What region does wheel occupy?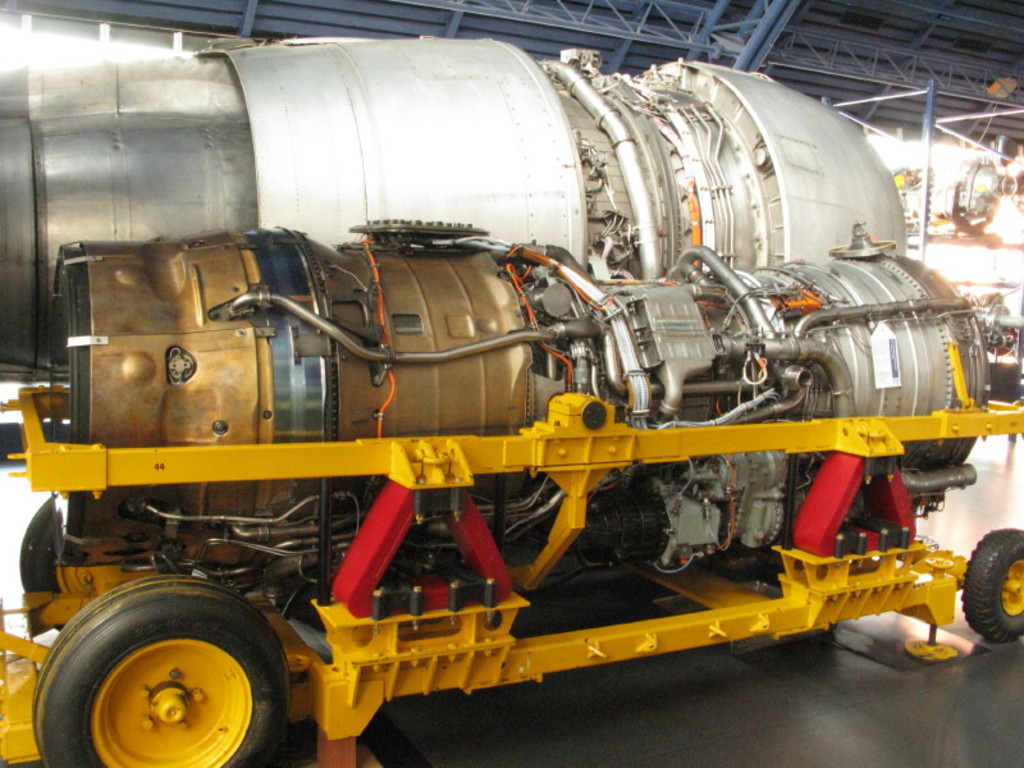
select_region(964, 526, 1023, 644).
